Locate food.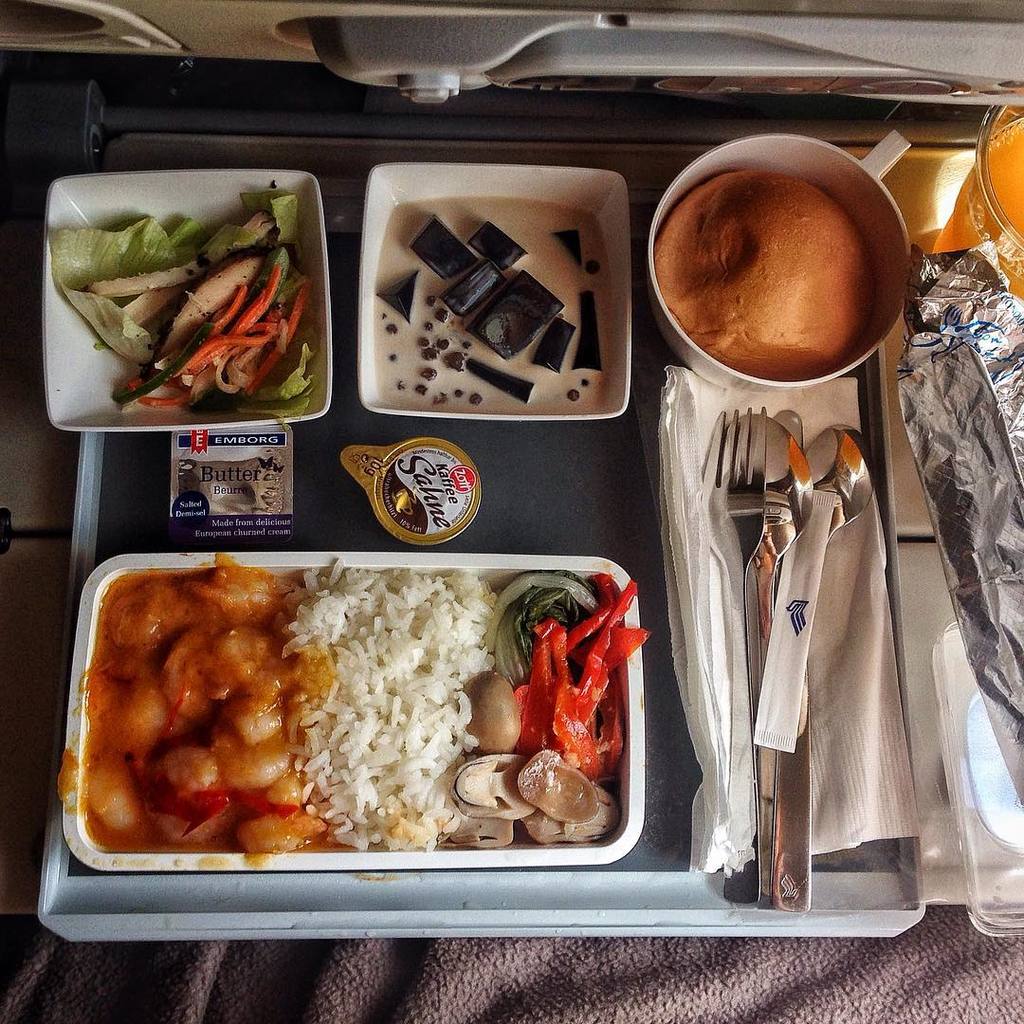
Bounding box: <region>380, 441, 477, 532</region>.
